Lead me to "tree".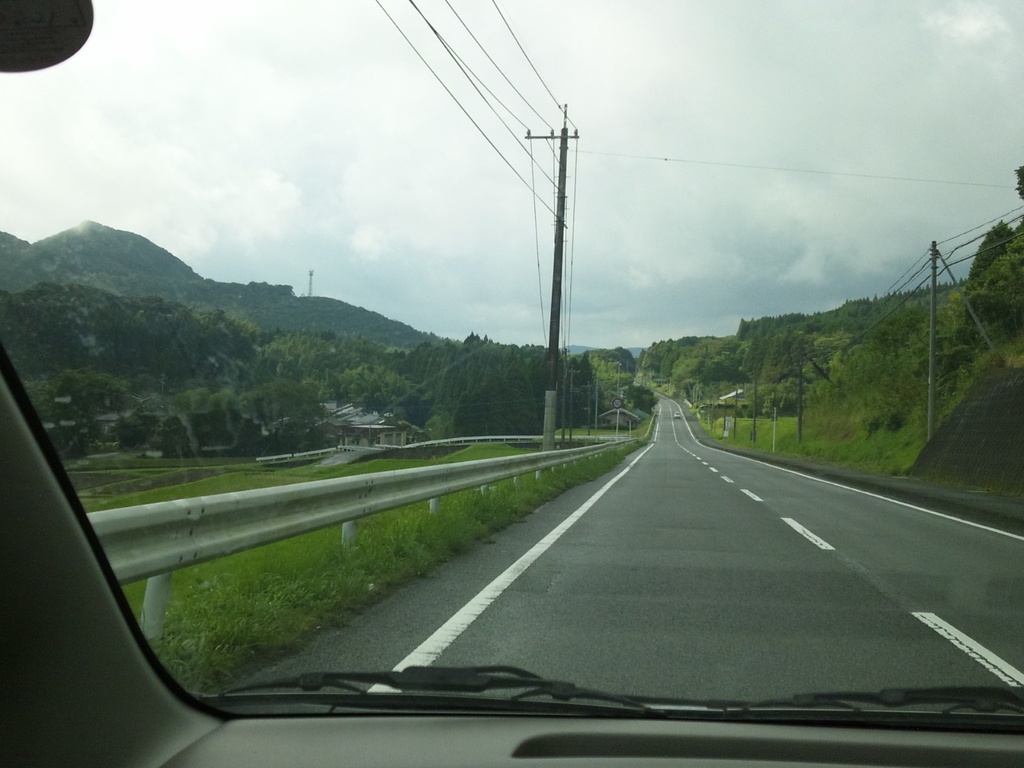
Lead to x1=589 y1=346 x2=639 y2=401.
